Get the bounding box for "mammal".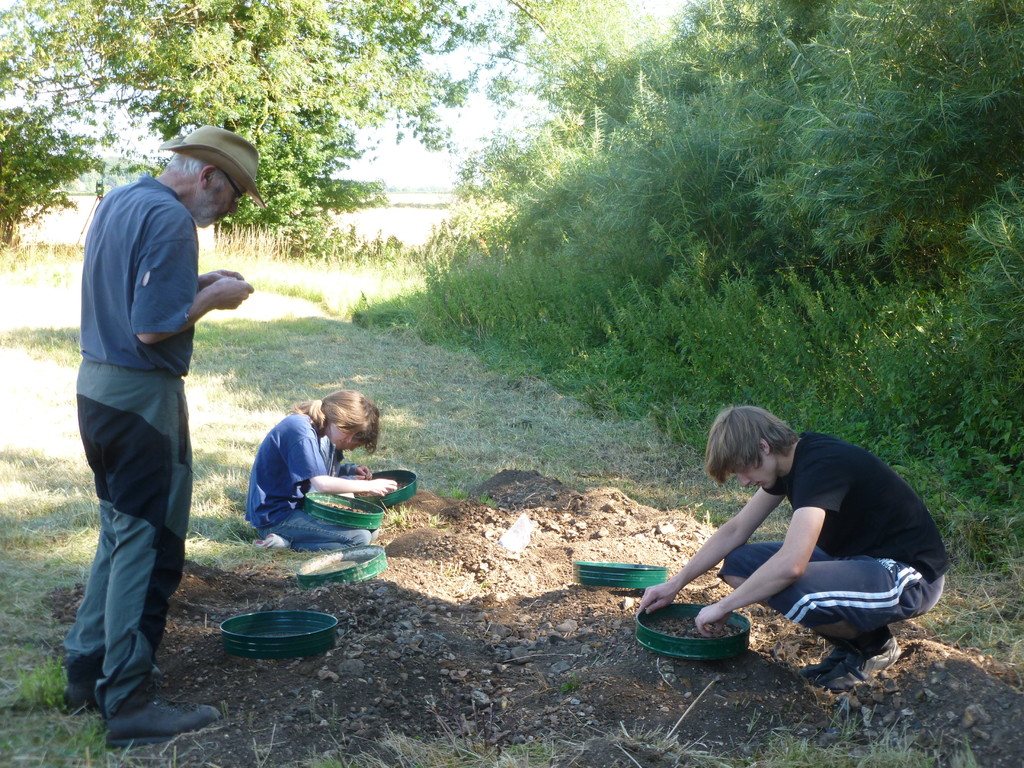
(left=239, top=387, right=402, bottom=552).
